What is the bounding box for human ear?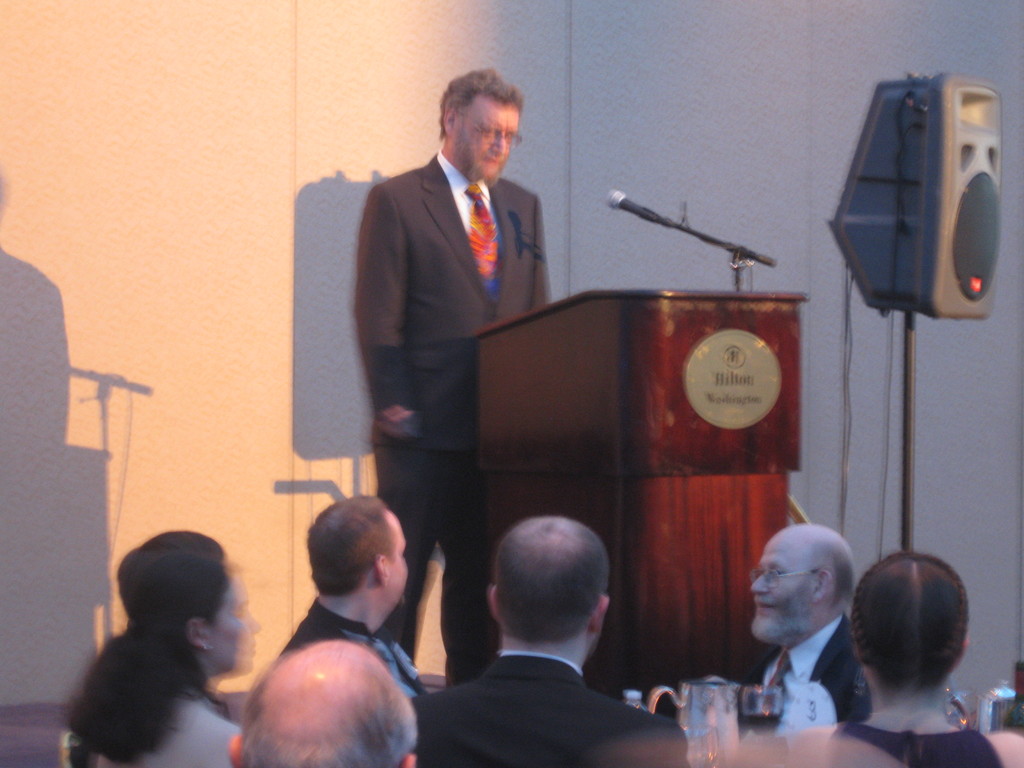
left=488, top=584, right=499, bottom=621.
